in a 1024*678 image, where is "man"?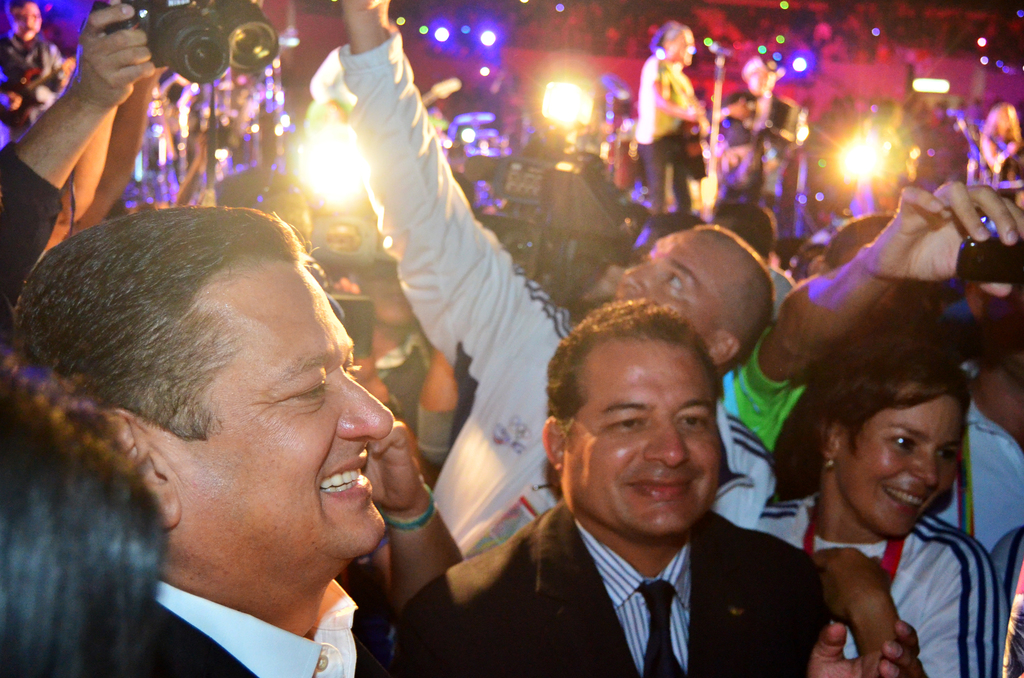
bbox(711, 197, 781, 262).
